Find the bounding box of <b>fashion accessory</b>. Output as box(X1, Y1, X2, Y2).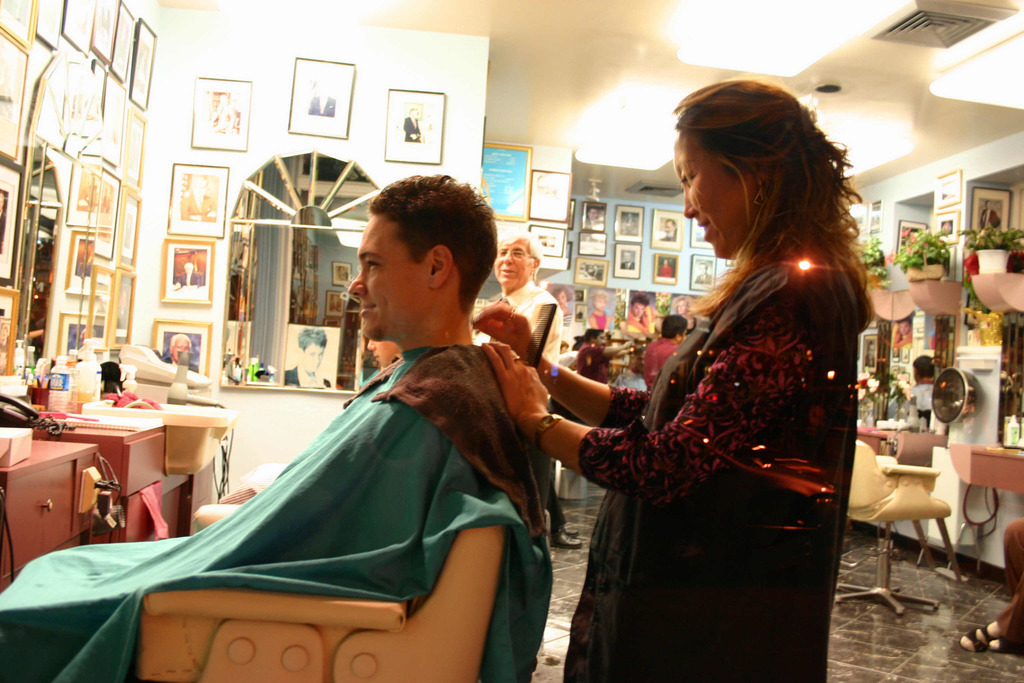
box(515, 355, 521, 360).
